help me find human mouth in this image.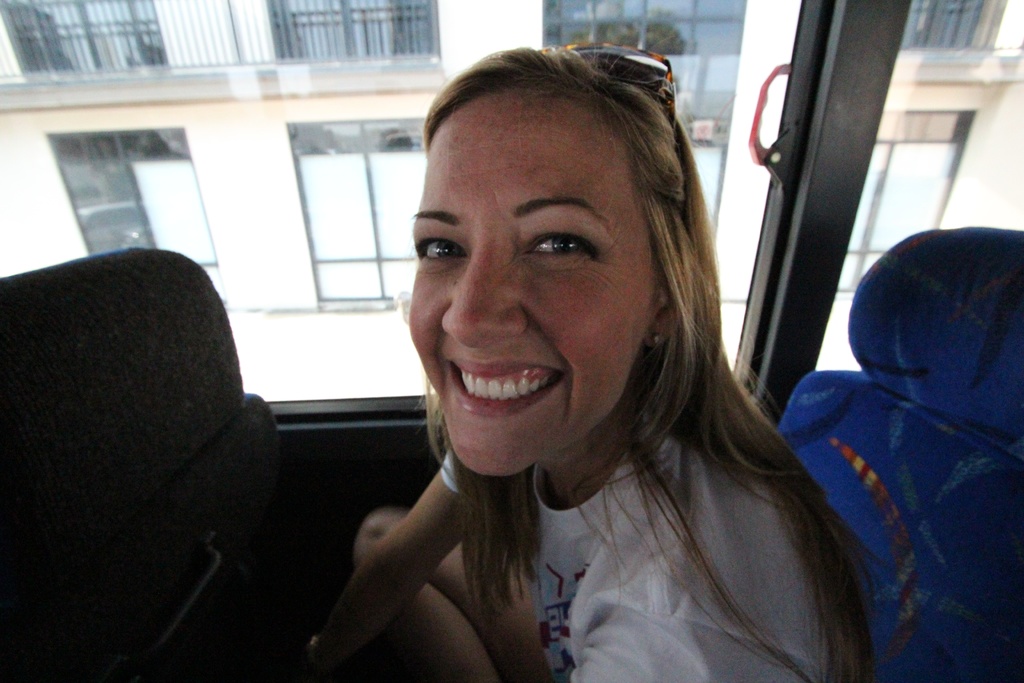
Found it: [x1=441, y1=356, x2=579, y2=417].
